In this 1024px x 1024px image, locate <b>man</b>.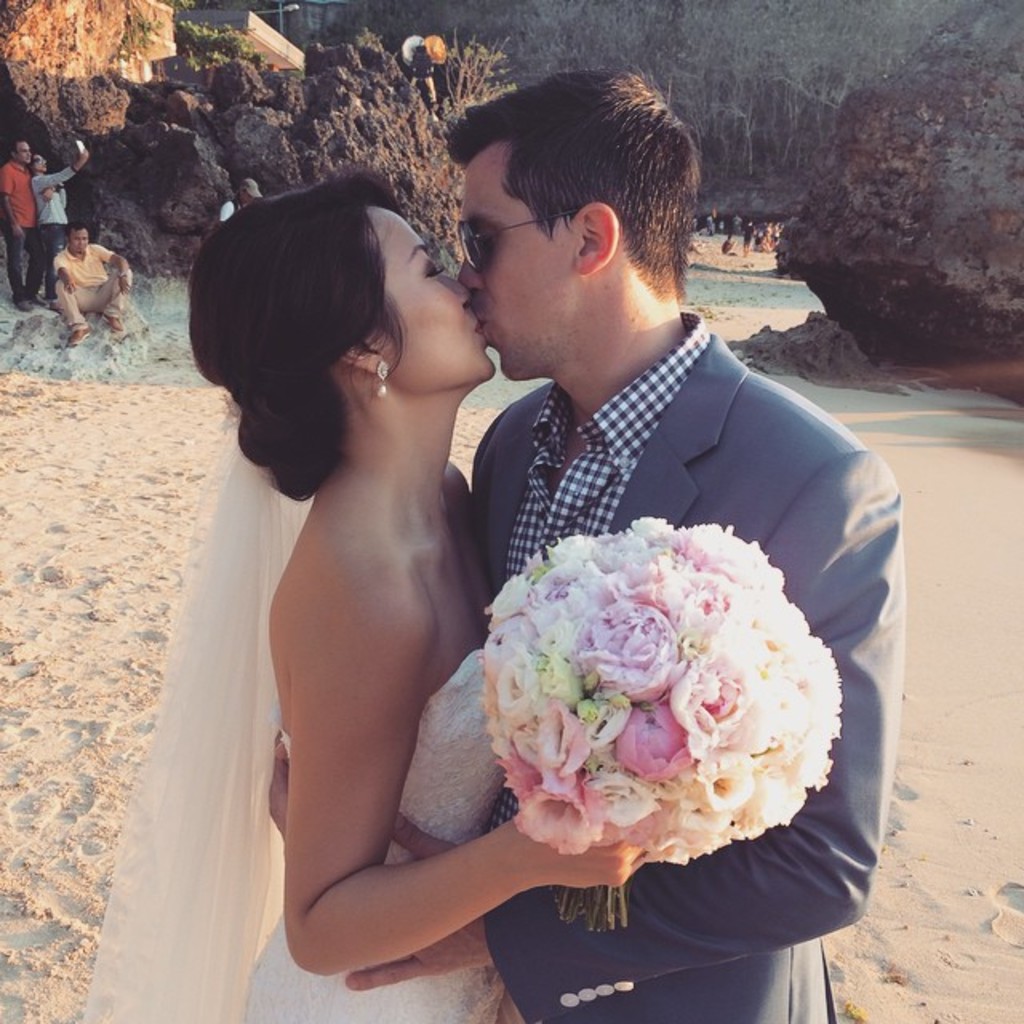
Bounding box: region(0, 134, 42, 312).
